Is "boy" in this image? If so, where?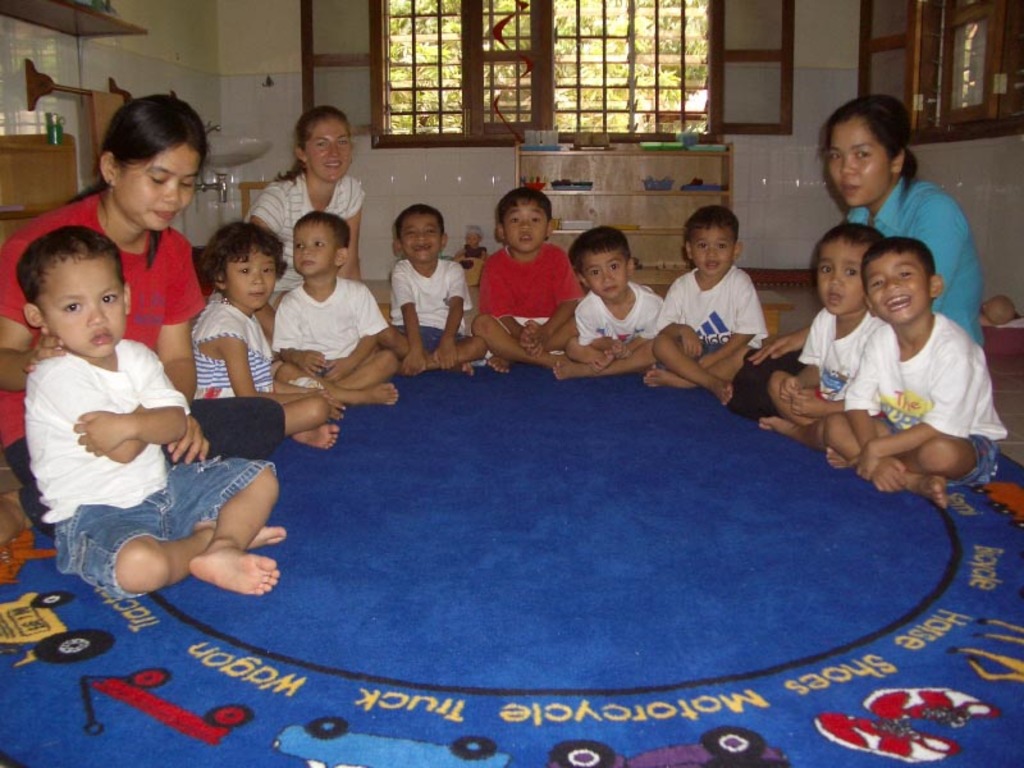
Yes, at crop(14, 232, 288, 599).
